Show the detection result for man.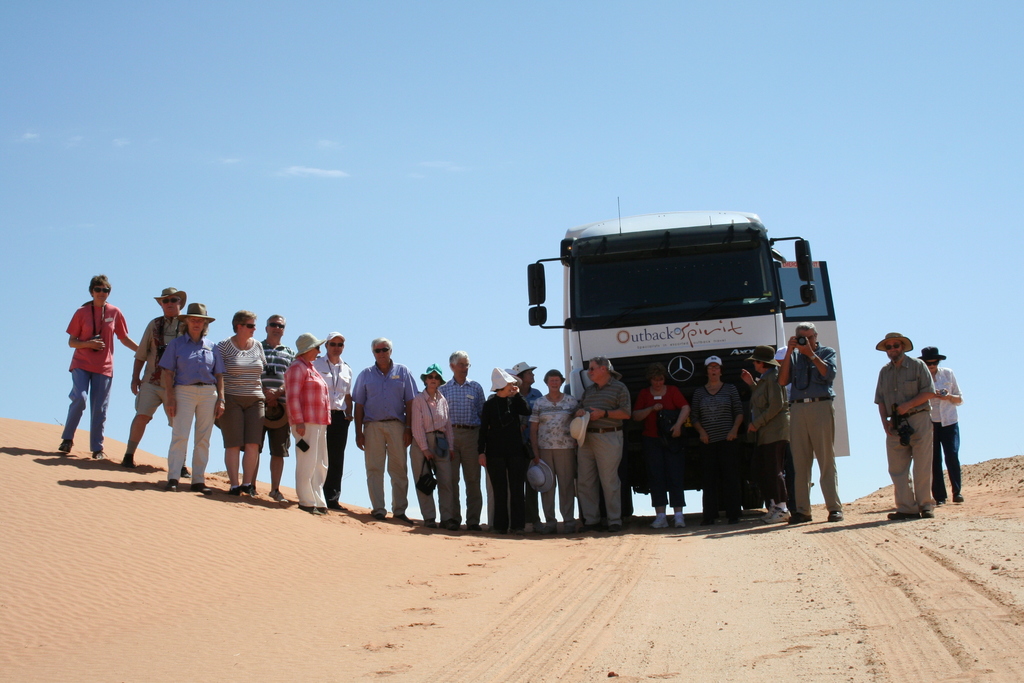
[740, 345, 796, 524].
